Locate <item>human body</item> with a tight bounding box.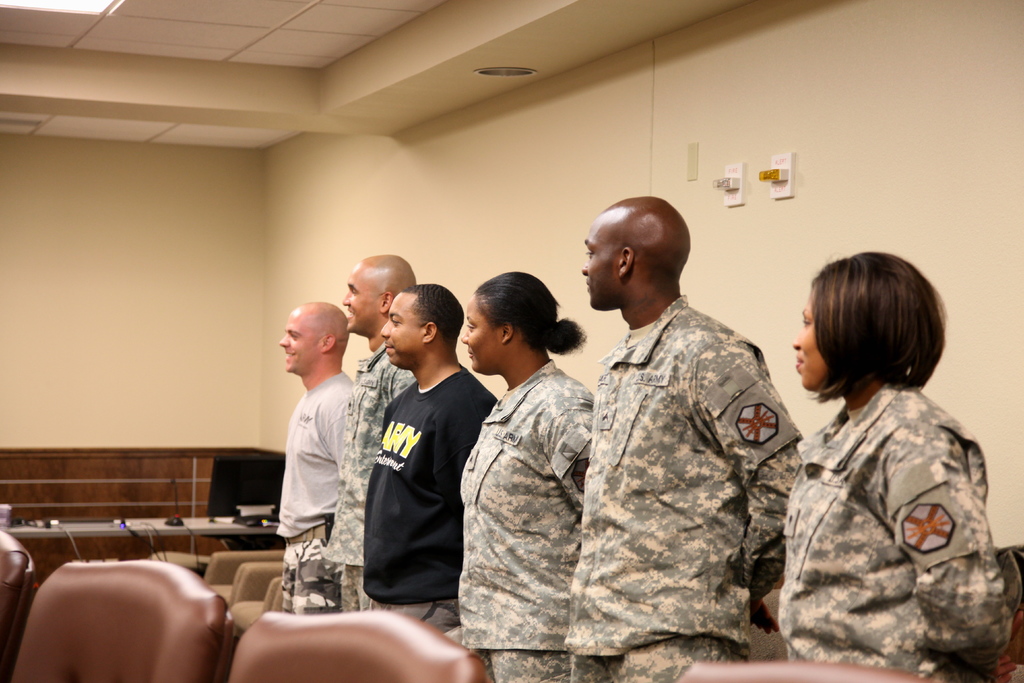
[452,356,596,682].
